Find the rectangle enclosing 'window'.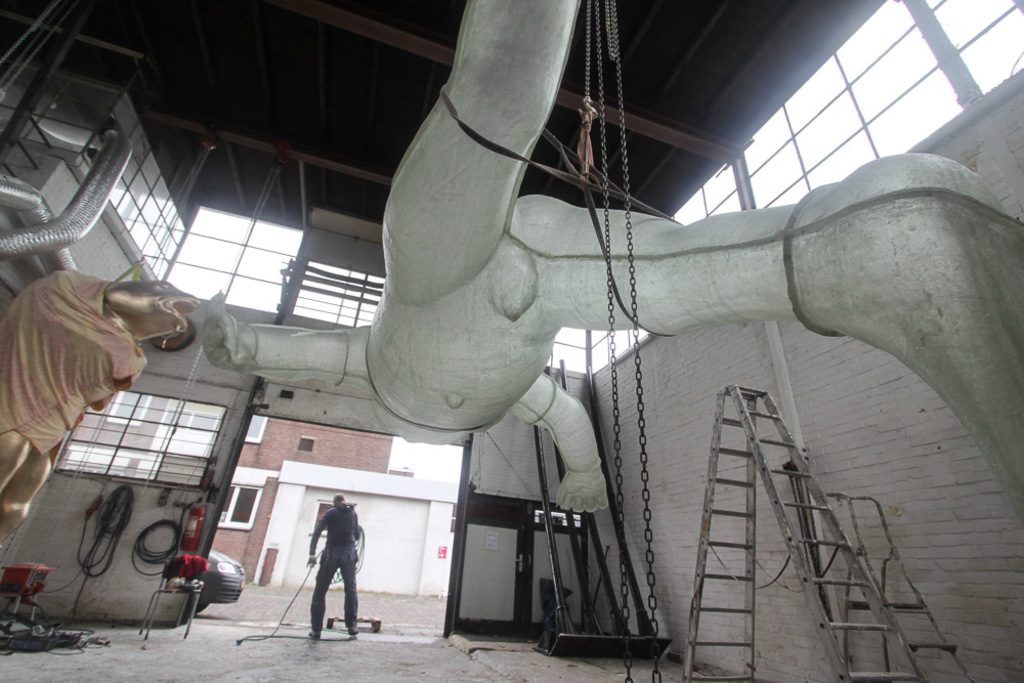
[x1=167, y1=203, x2=304, y2=317].
